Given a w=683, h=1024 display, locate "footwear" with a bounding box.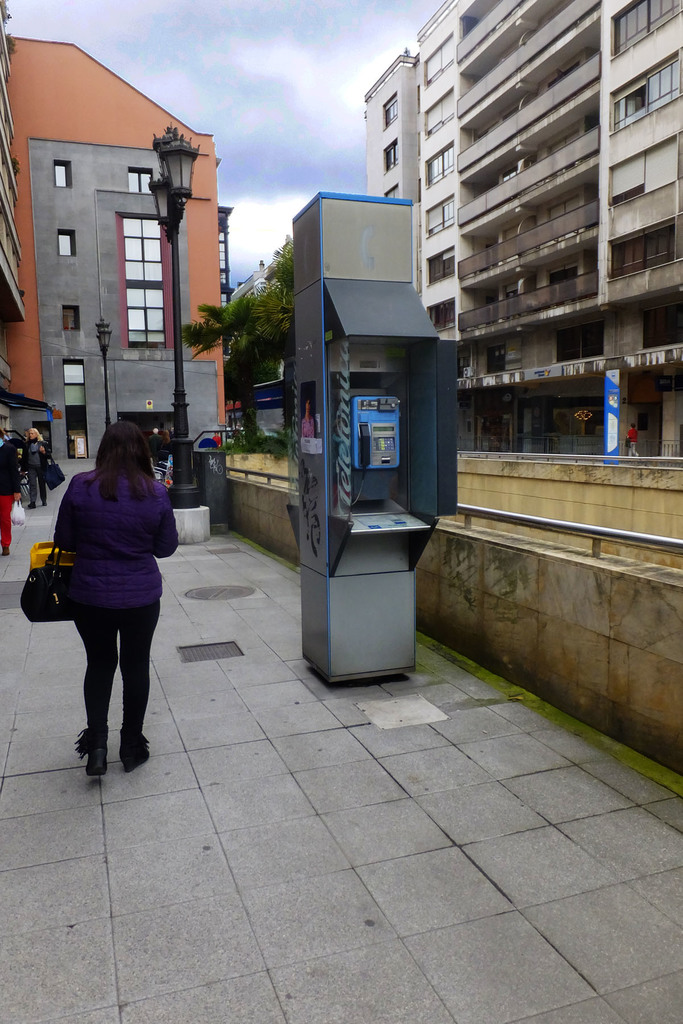
Located: pyautogui.locateOnScreen(79, 727, 106, 776).
